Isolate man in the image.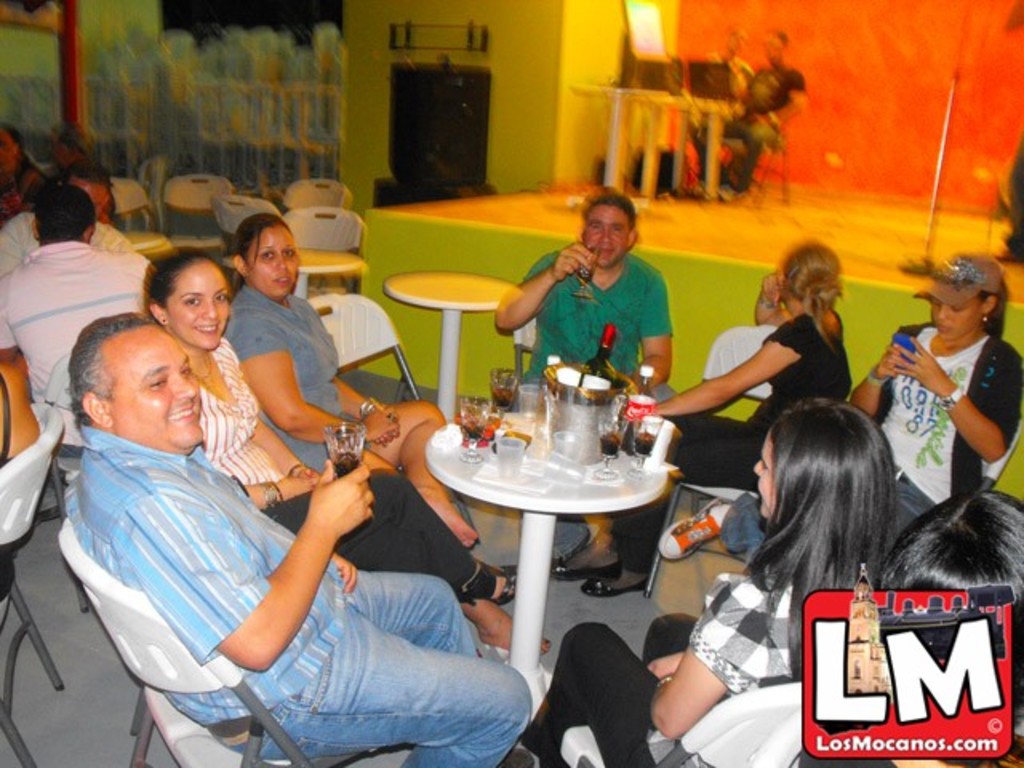
Isolated region: bbox(54, 307, 544, 766).
